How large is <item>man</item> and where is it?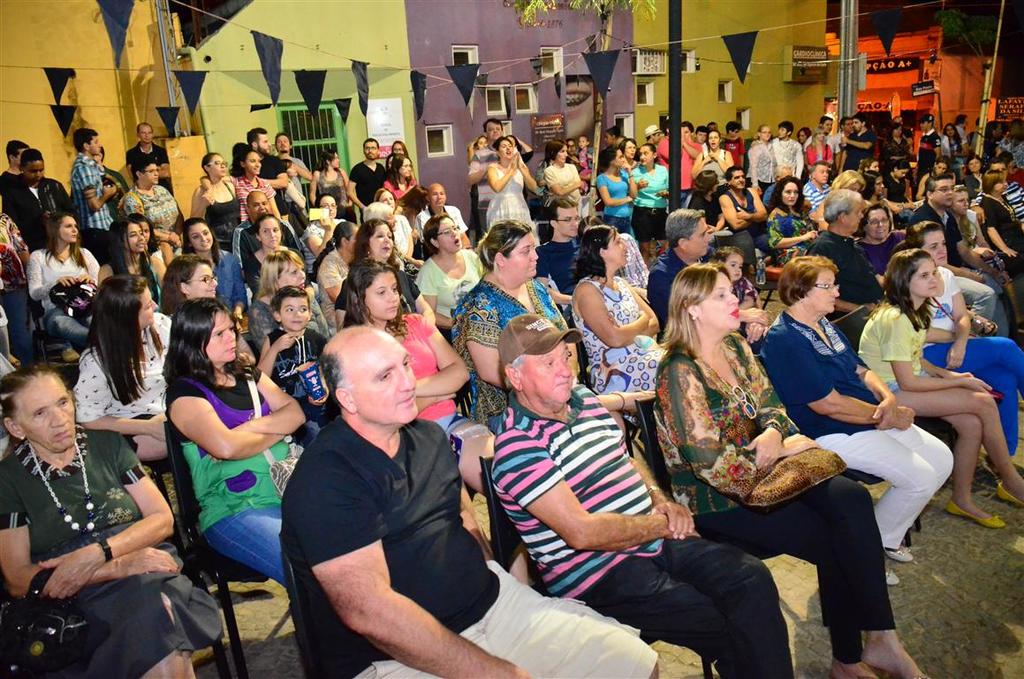
Bounding box: 844/116/878/168.
